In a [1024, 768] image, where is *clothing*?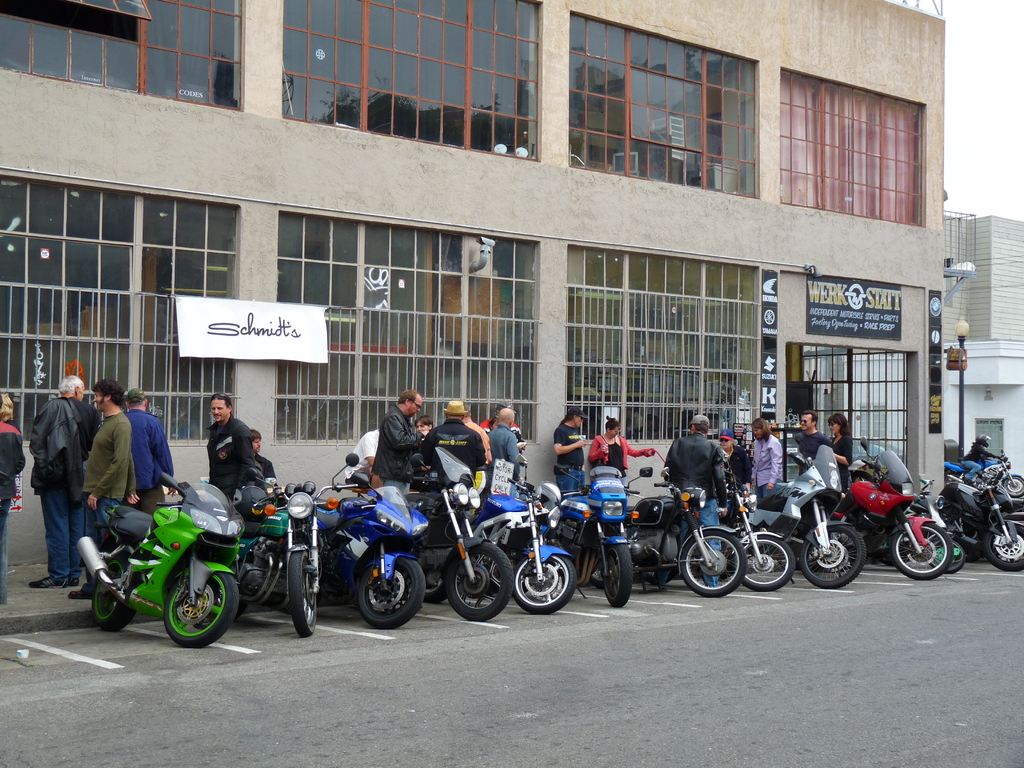
{"left": 589, "top": 433, "right": 652, "bottom": 477}.
